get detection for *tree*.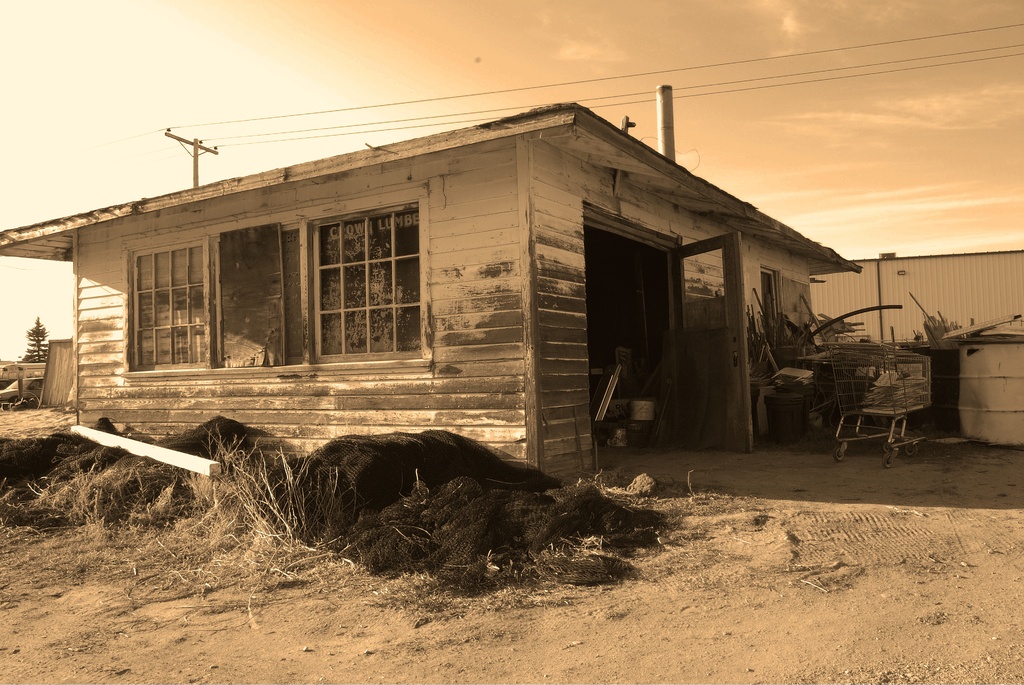
Detection: 19, 315, 47, 366.
